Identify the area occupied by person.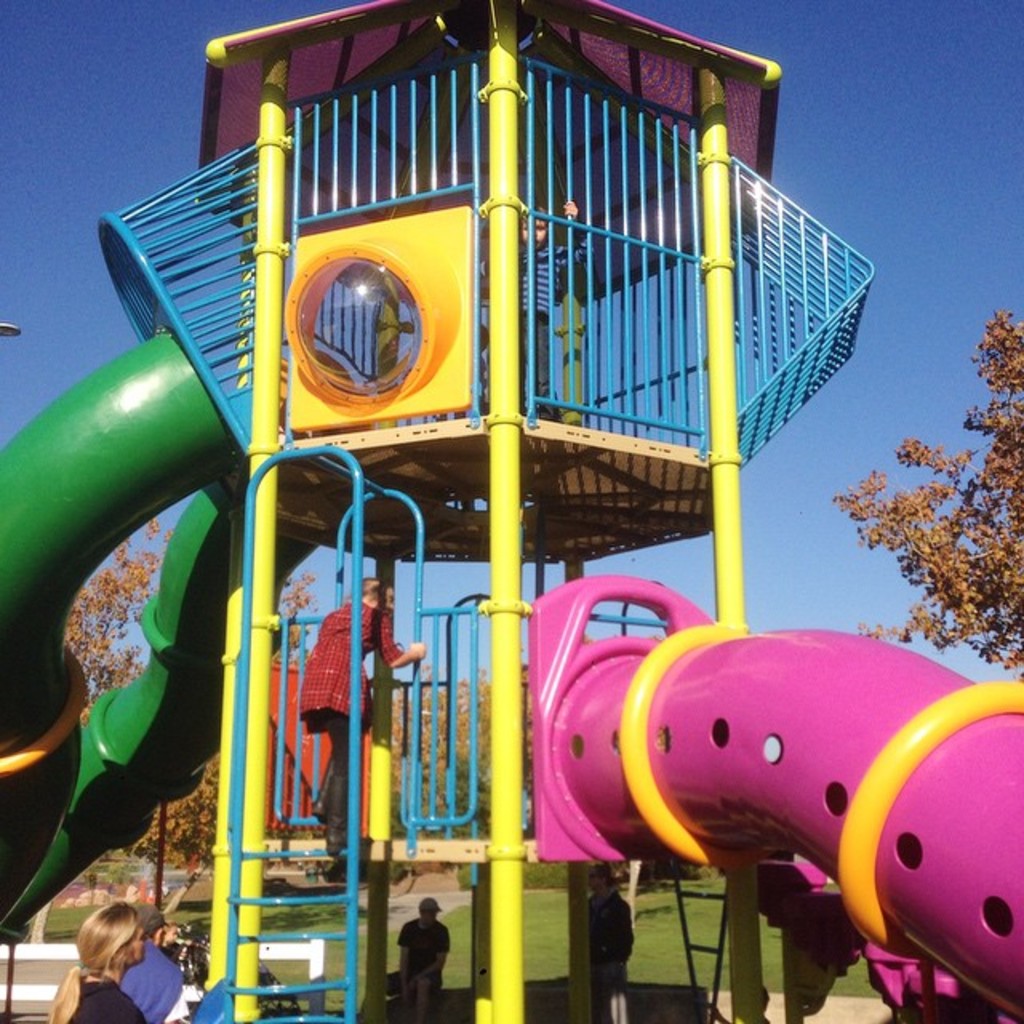
Area: x1=309, y1=578, x2=434, y2=861.
